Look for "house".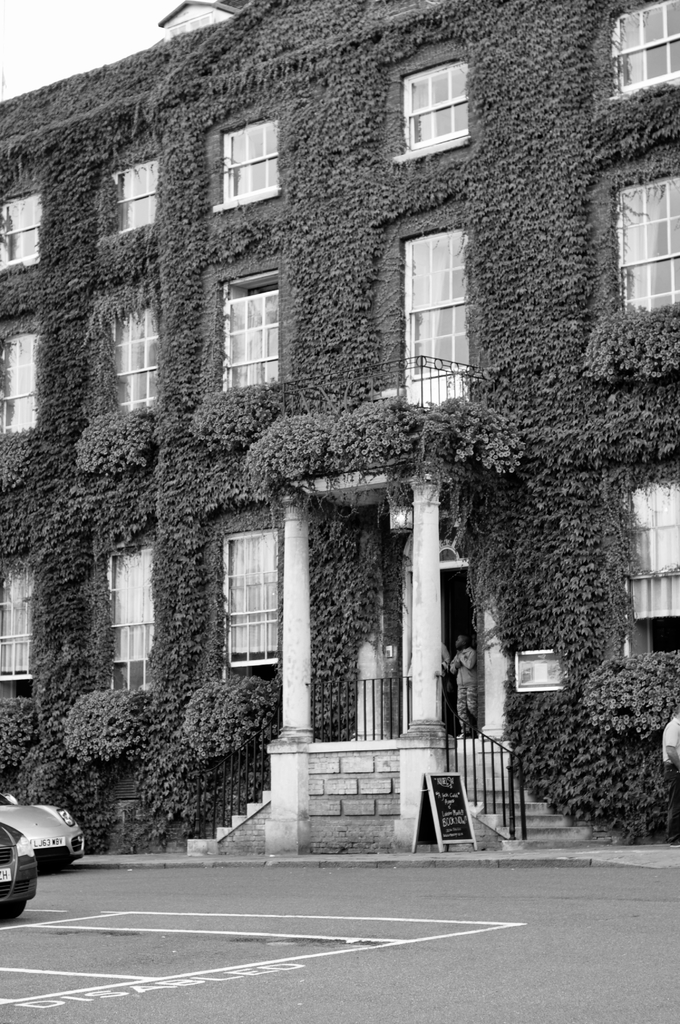
Found: [0,0,679,856].
